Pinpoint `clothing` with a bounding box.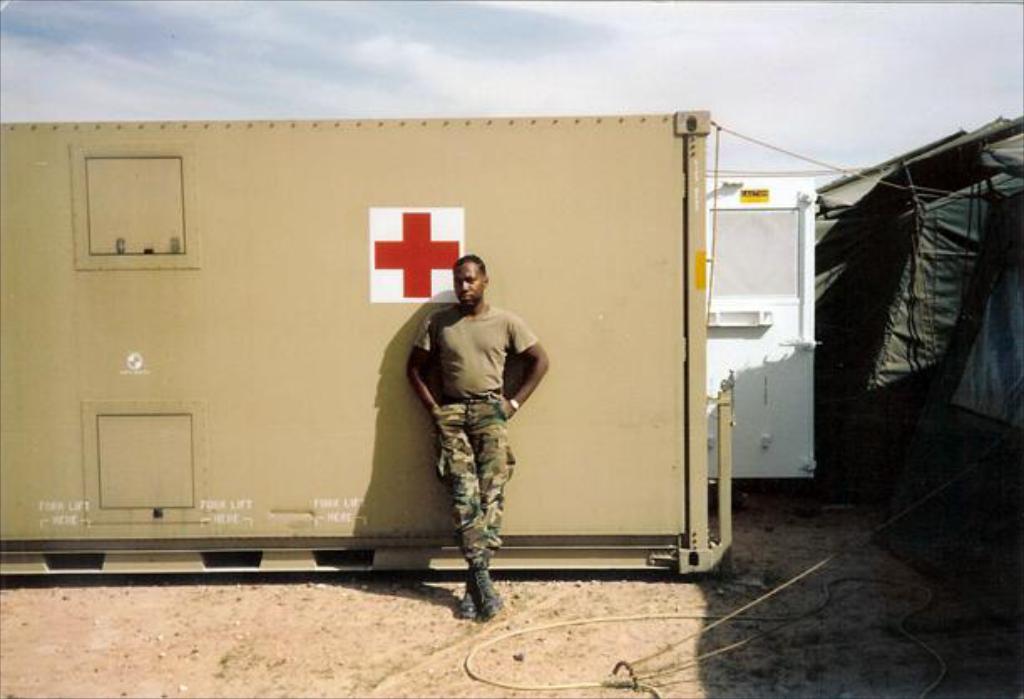
{"x1": 407, "y1": 299, "x2": 529, "y2": 401}.
